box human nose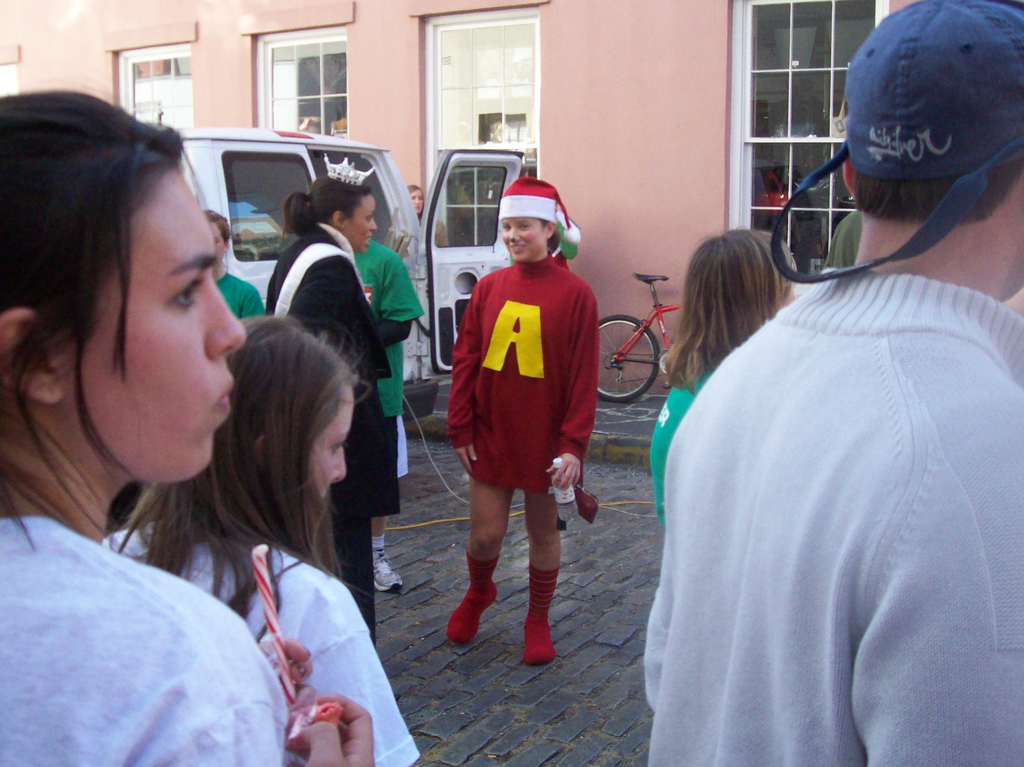
(x1=333, y1=453, x2=346, y2=481)
